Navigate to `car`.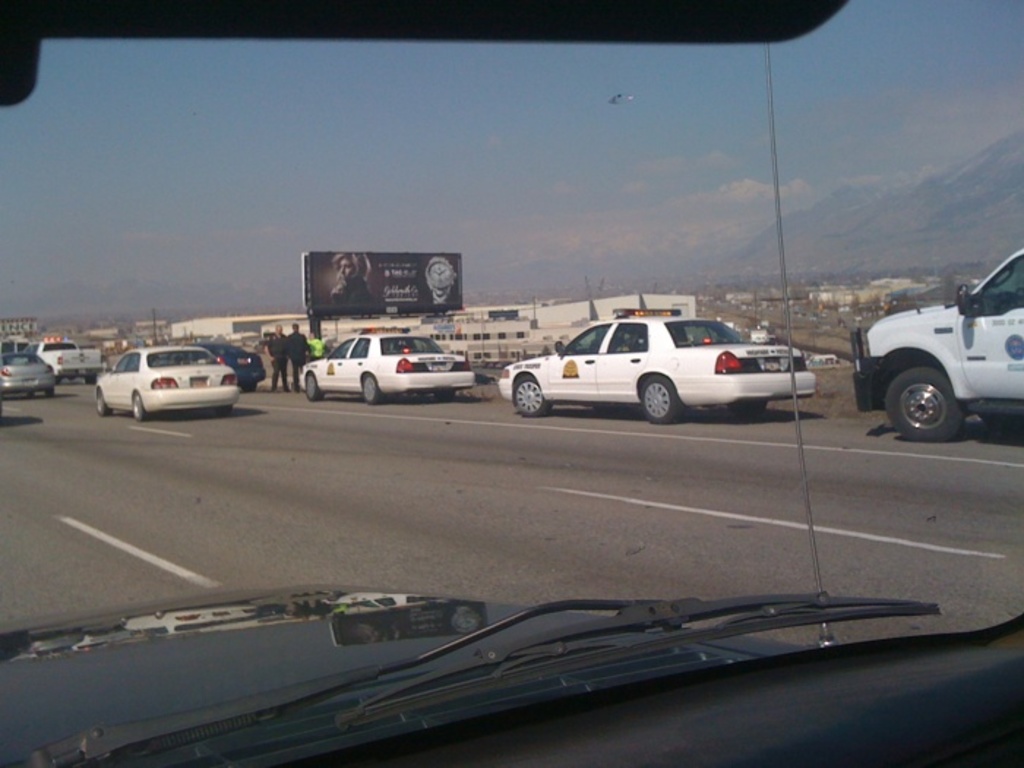
Navigation target: (95,341,238,427).
